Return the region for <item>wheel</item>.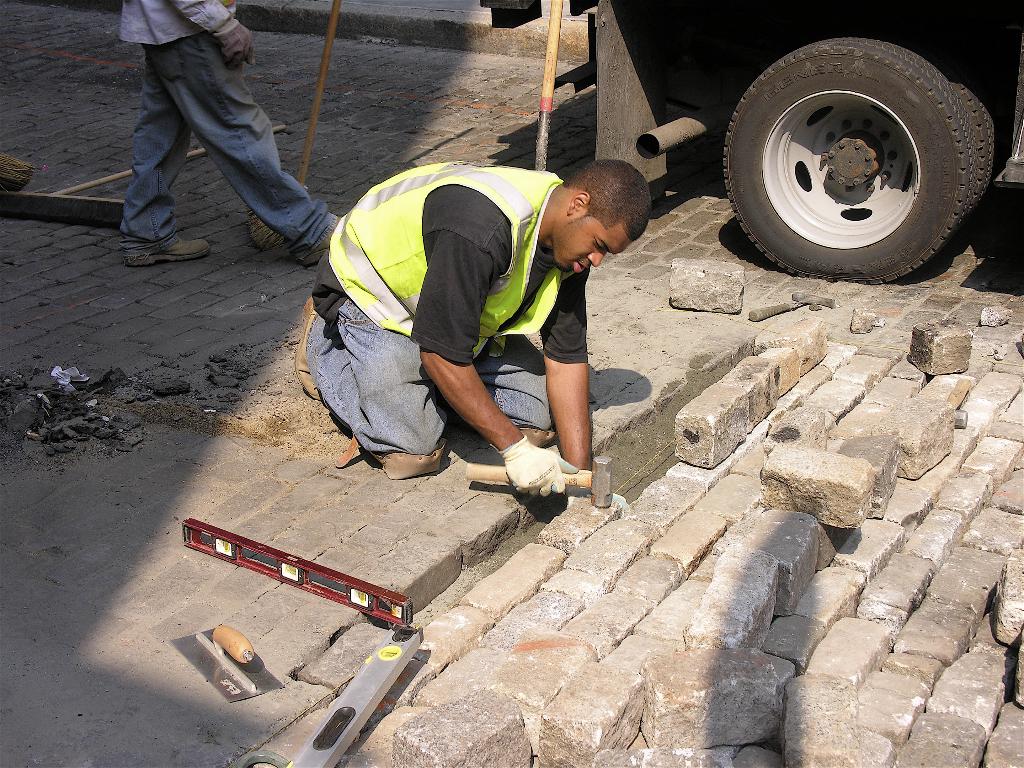
739,41,986,269.
